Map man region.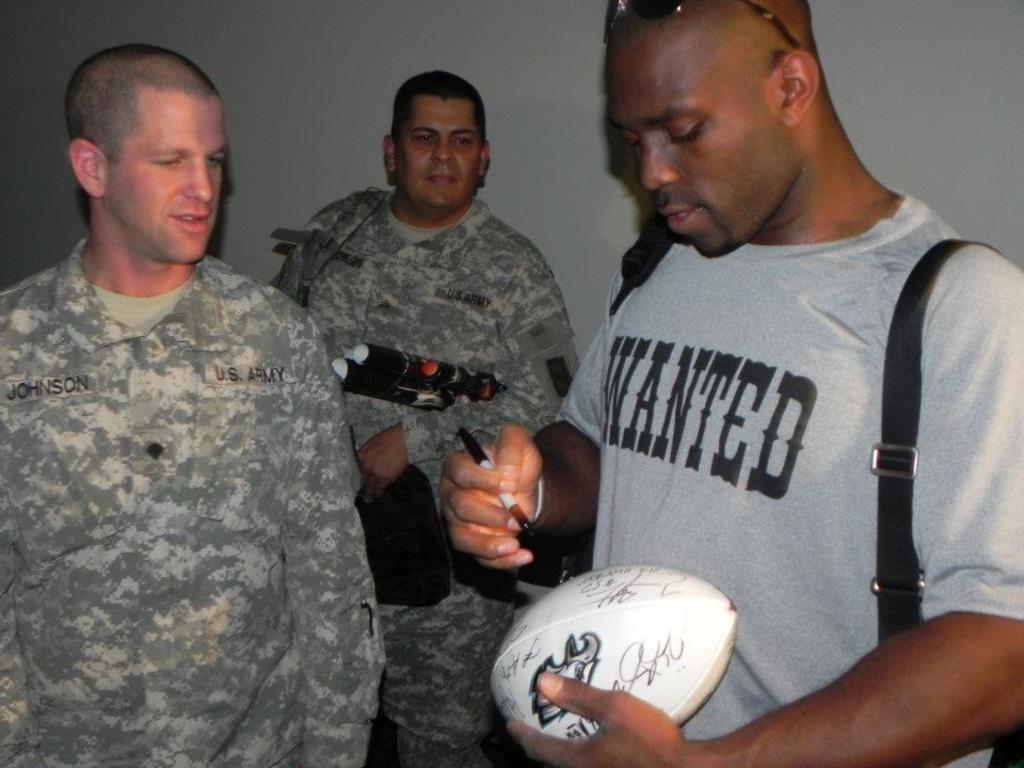
Mapped to <box>272,68,581,767</box>.
